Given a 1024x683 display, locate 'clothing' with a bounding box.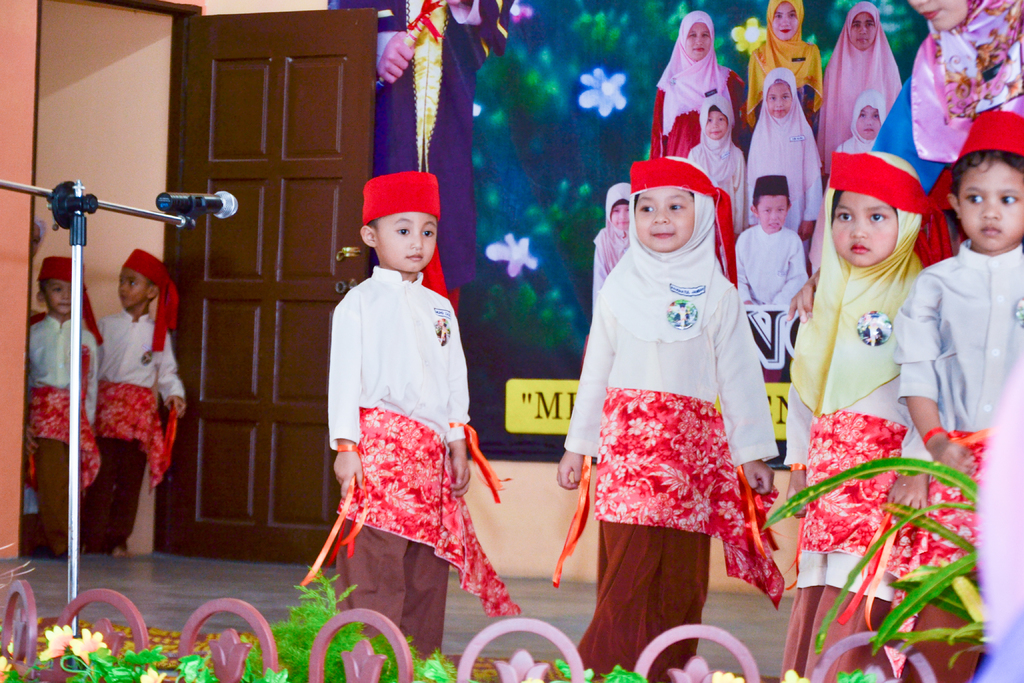
Located: select_region(330, 0, 516, 272).
